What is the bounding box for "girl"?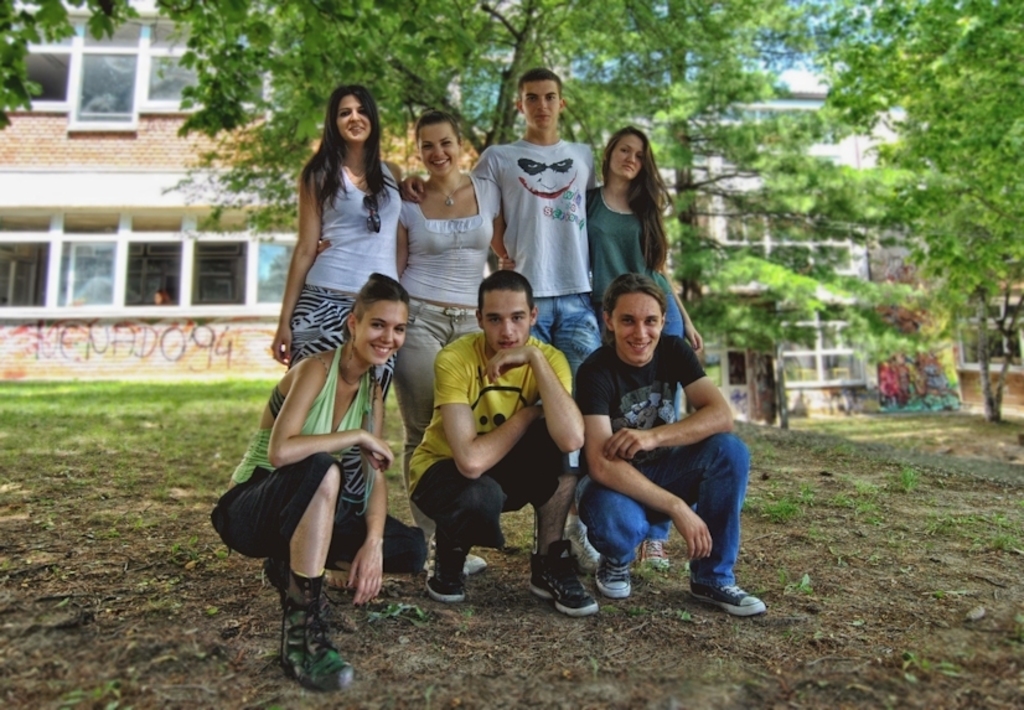
l=197, t=266, r=430, b=693.
